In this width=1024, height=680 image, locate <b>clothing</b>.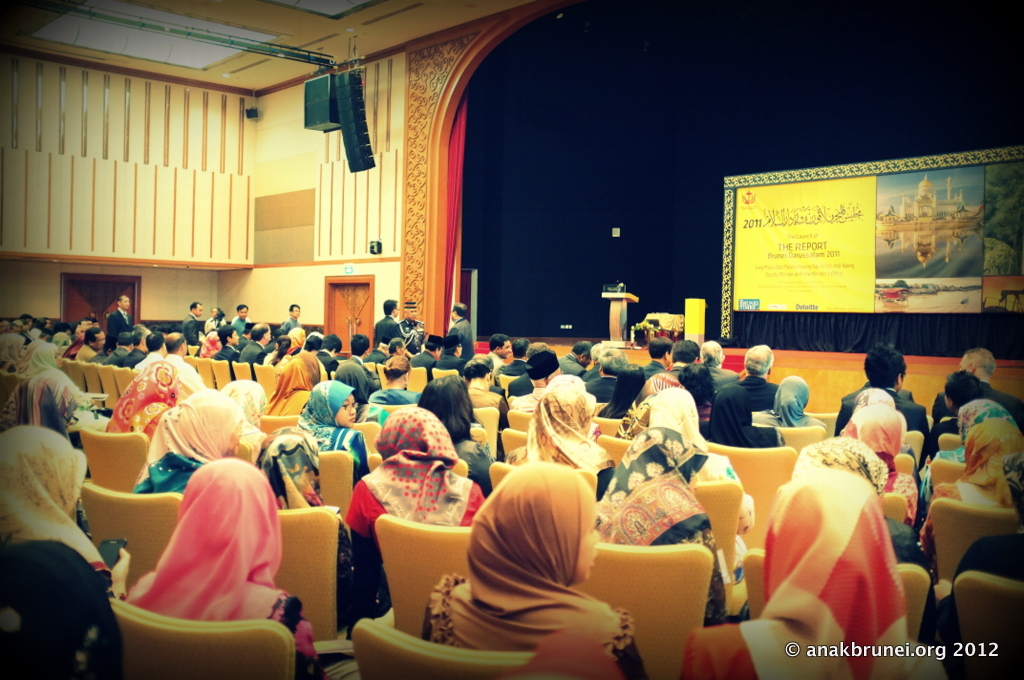
Bounding box: bbox(421, 377, 478, 470).
